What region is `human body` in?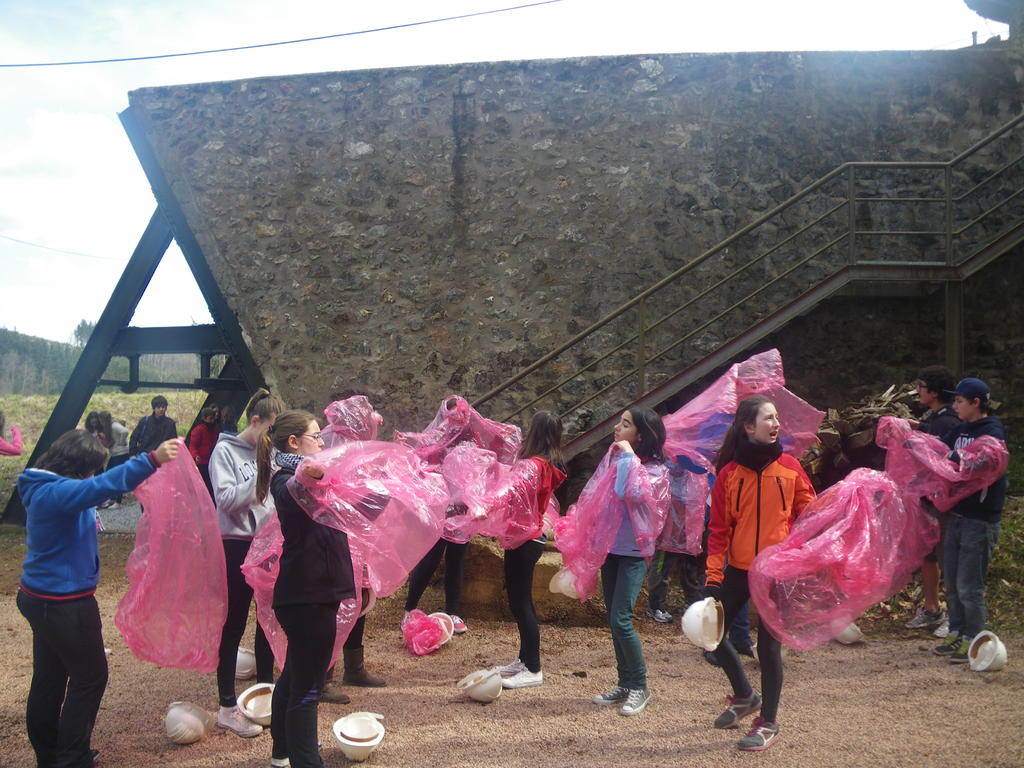
916:412:1014:659.
